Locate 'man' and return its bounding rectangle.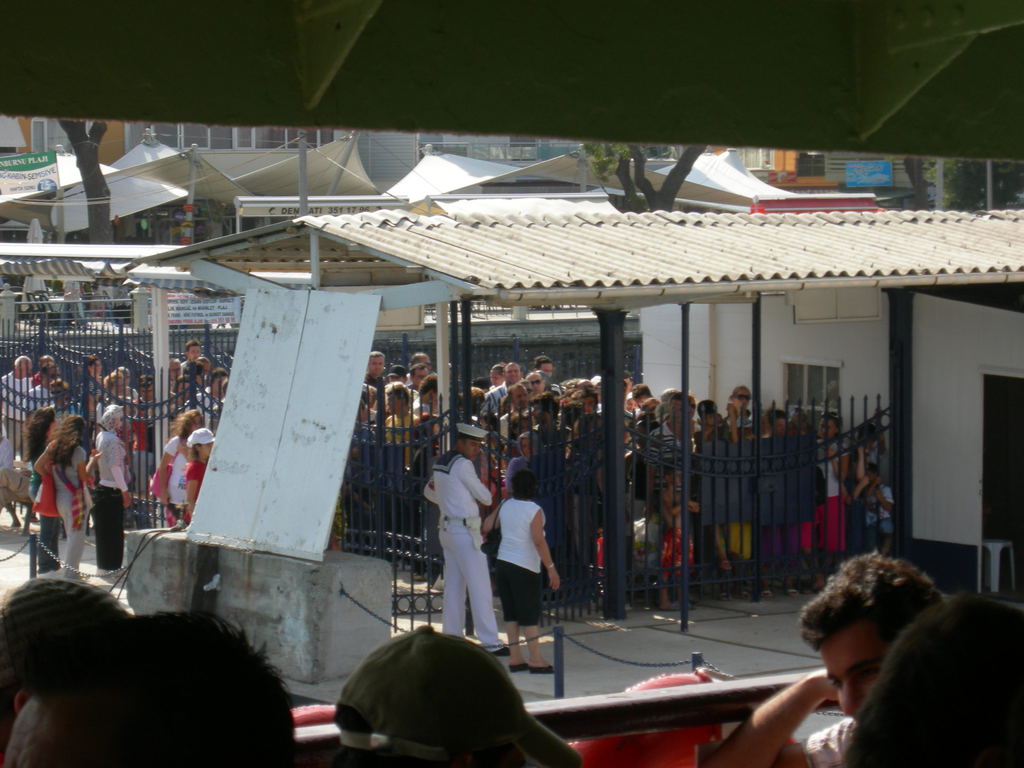
left=184, top=339, right=198, bottom=376.
